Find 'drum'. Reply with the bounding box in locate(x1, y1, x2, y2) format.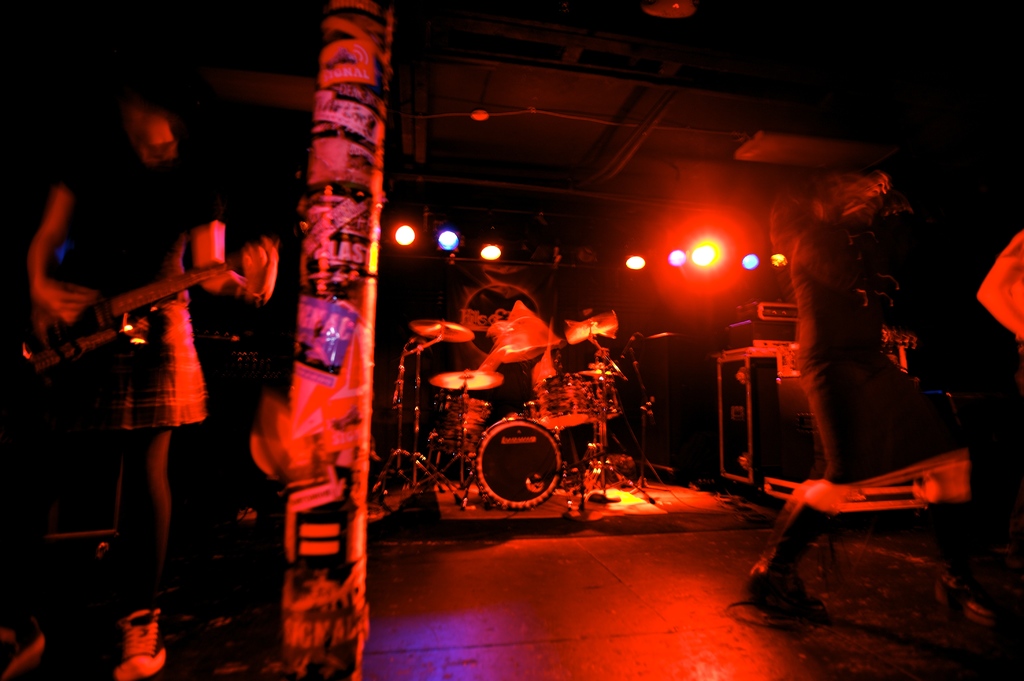
locate(539, 372, 624, 432).
